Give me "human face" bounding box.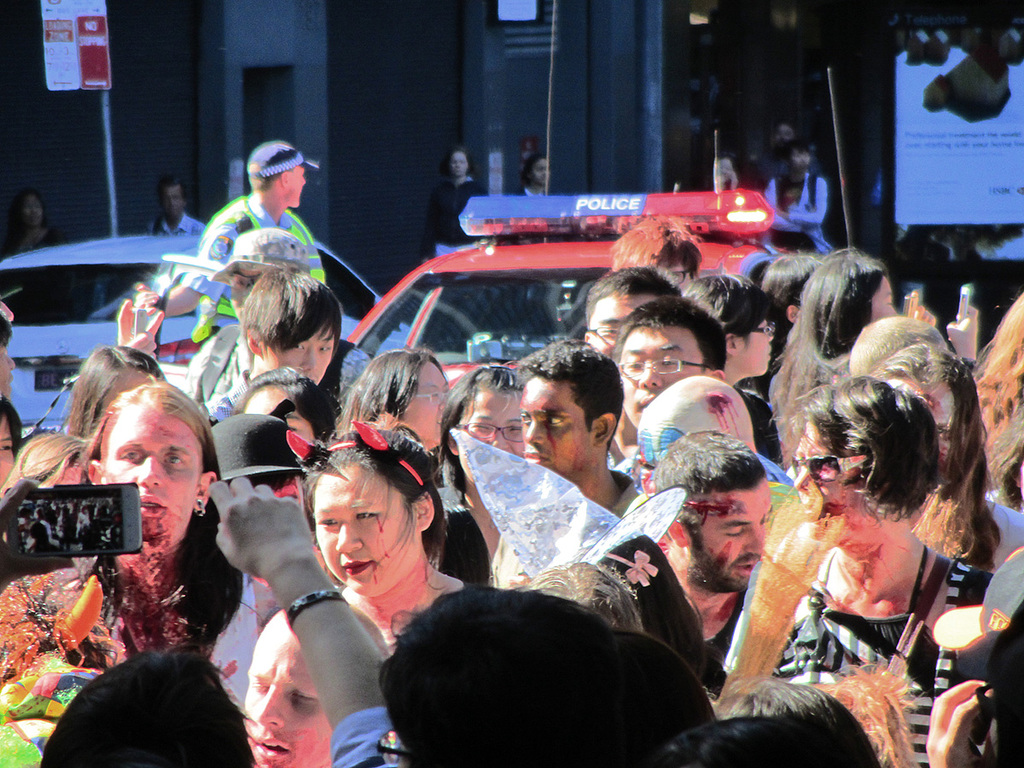
0/340/13/399.
